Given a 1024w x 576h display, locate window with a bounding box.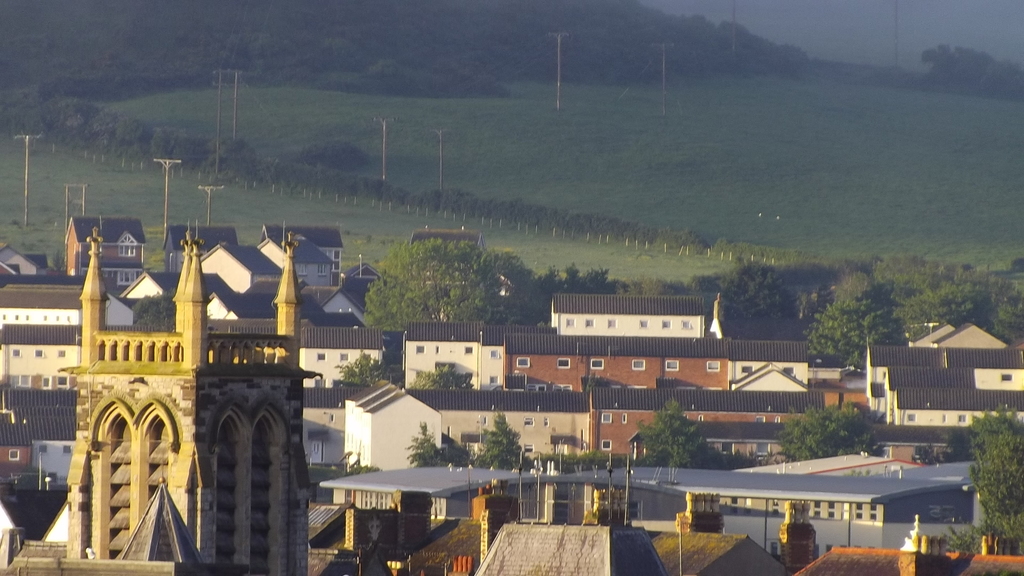
Located: select_region(785, 364, 796, 376).
